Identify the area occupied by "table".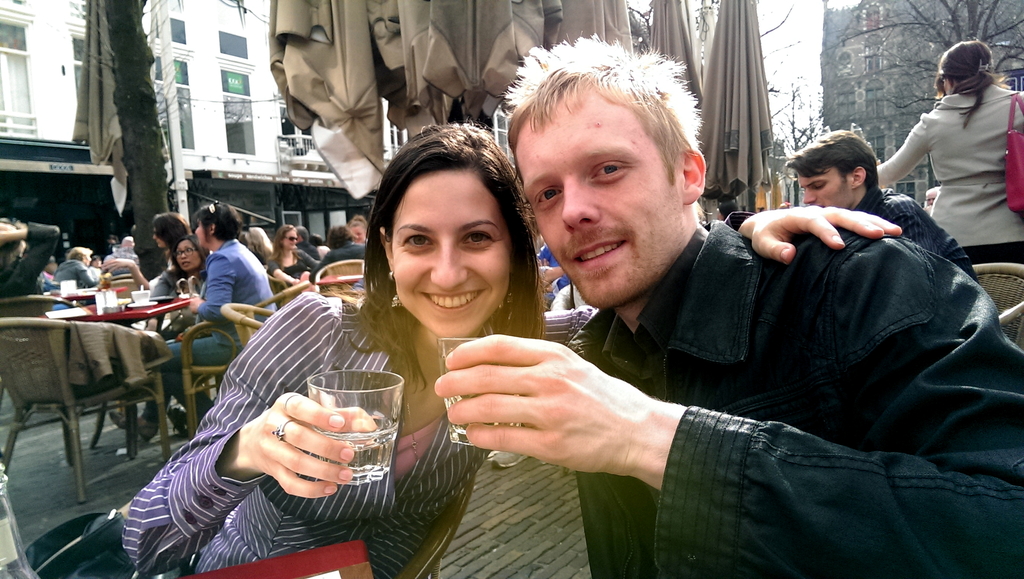
Area: (left=47, top=283, right=123, bottom=303).
